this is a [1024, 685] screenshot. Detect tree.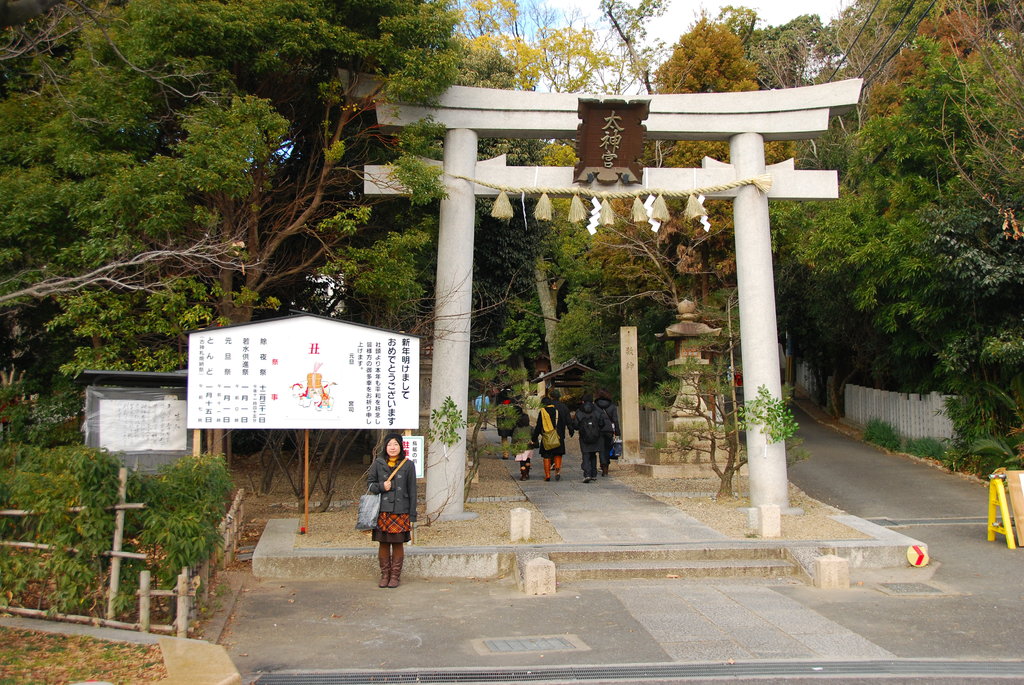
(0, 0, 1006, 510).
